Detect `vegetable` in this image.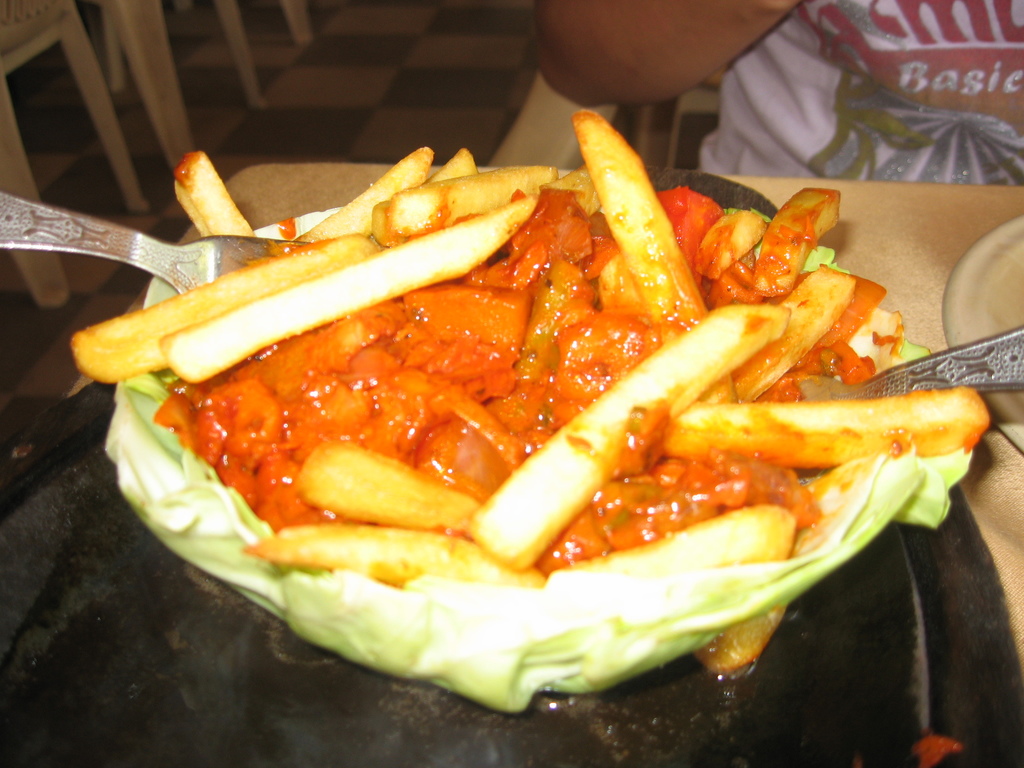
Detection: <box>74,229,371,378</box>.
